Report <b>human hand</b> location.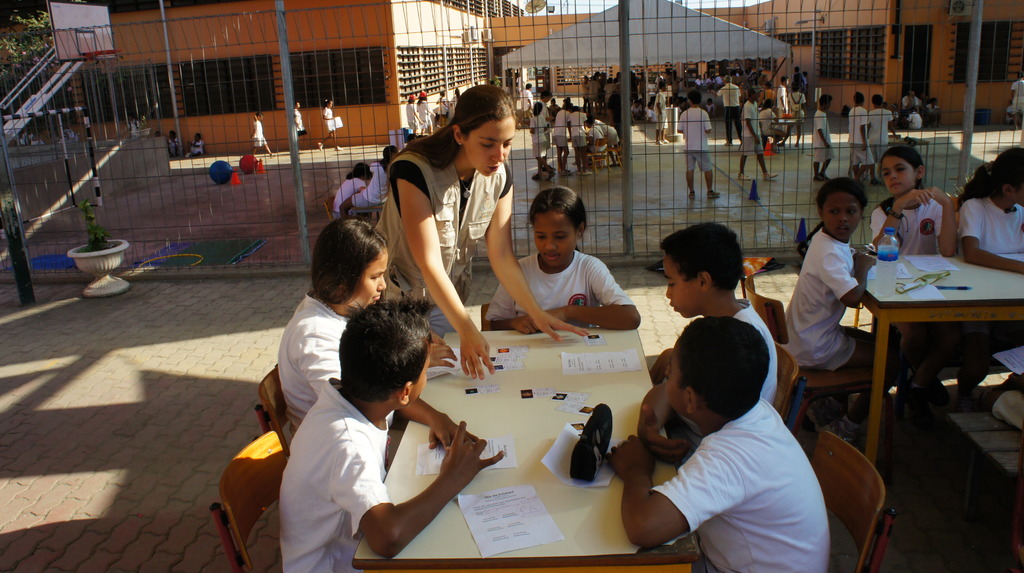
Report: 820 139 832 148.
